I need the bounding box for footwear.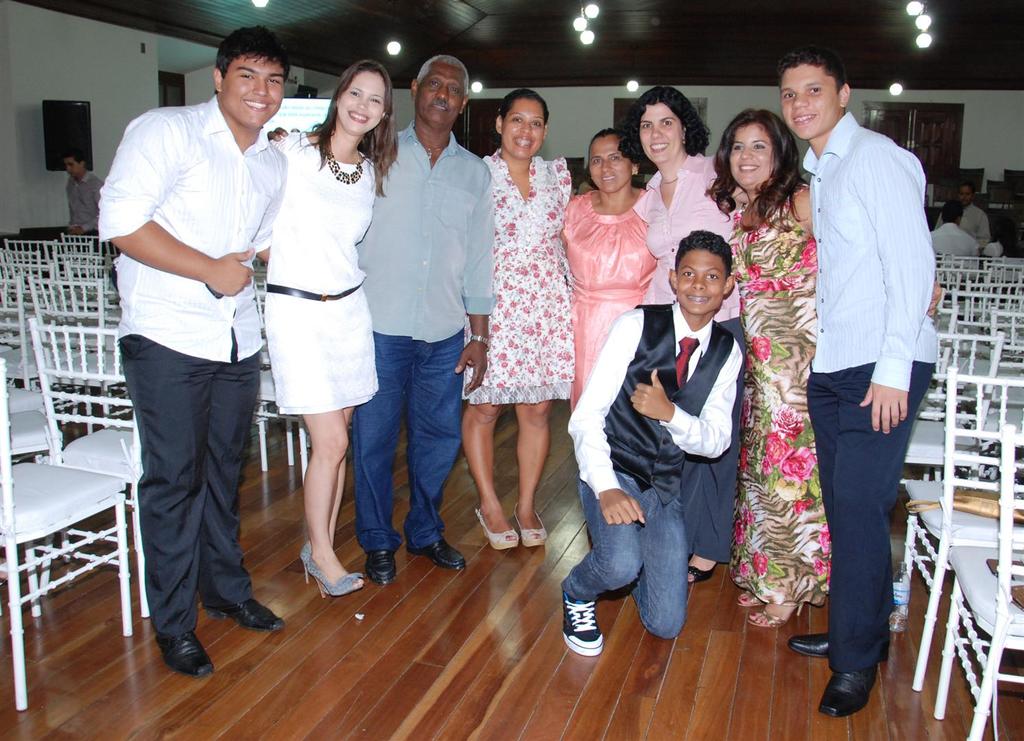
Here it is: x1=366, y1=550, x2=395, y2=583.
